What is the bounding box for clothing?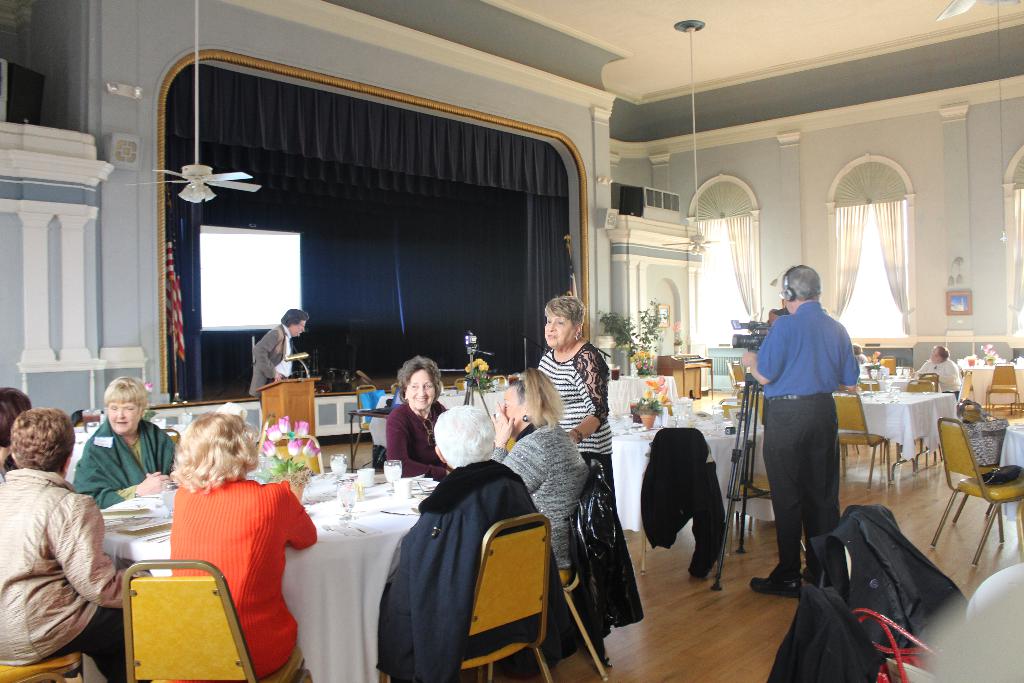
(left=252, top=318, right=292, bottom=404).
